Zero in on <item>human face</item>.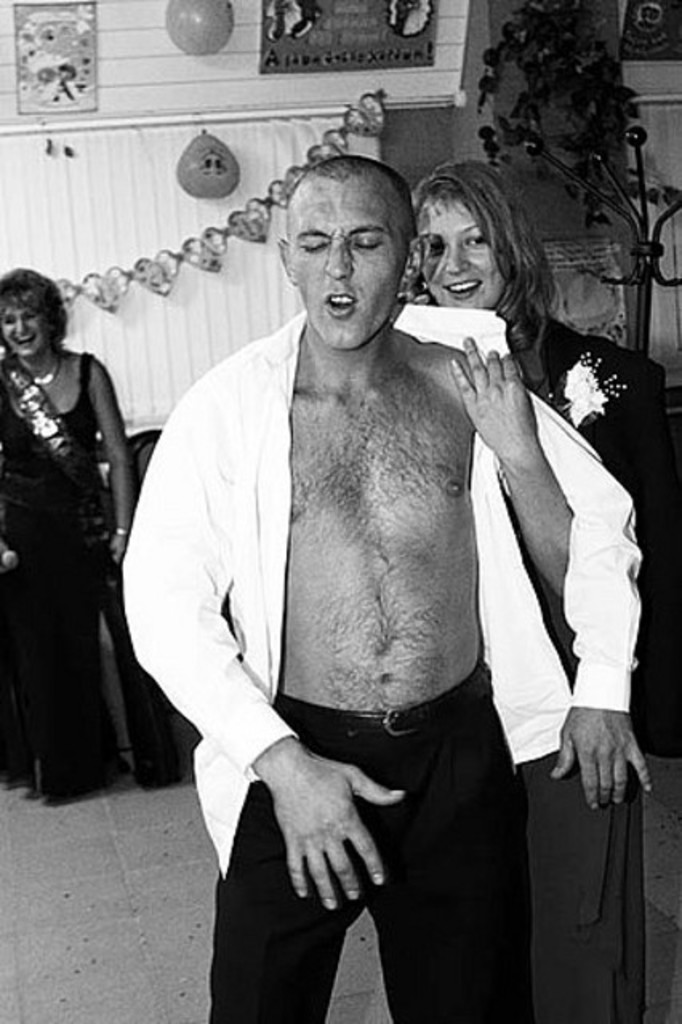
Zeroed in: <box>5,301,46,355</box>.
